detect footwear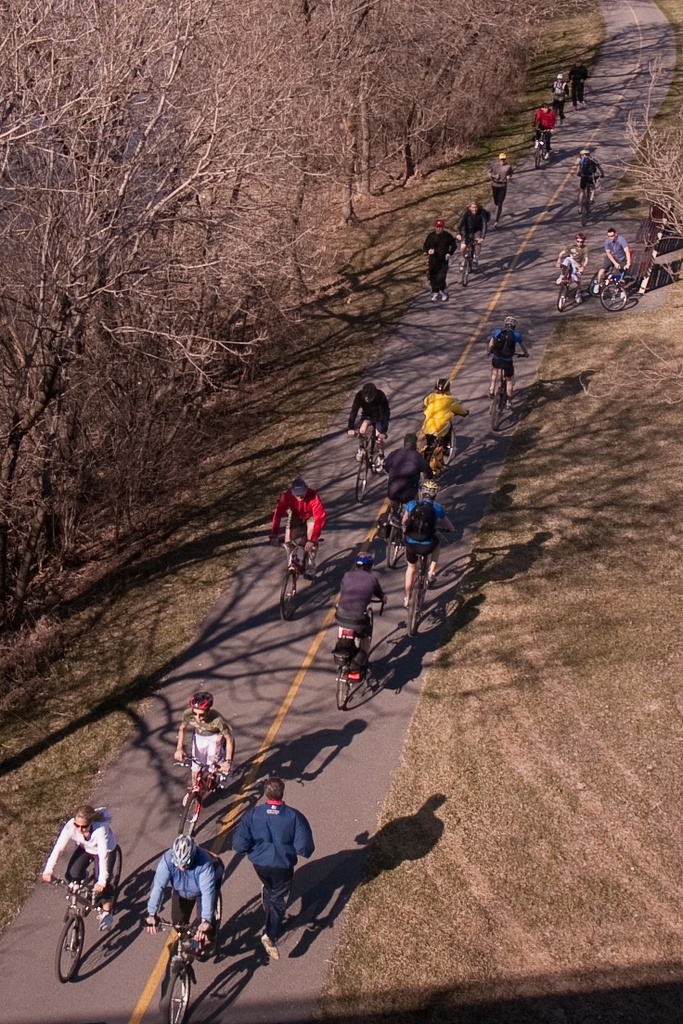
crop(217, 770, 233, 791)
